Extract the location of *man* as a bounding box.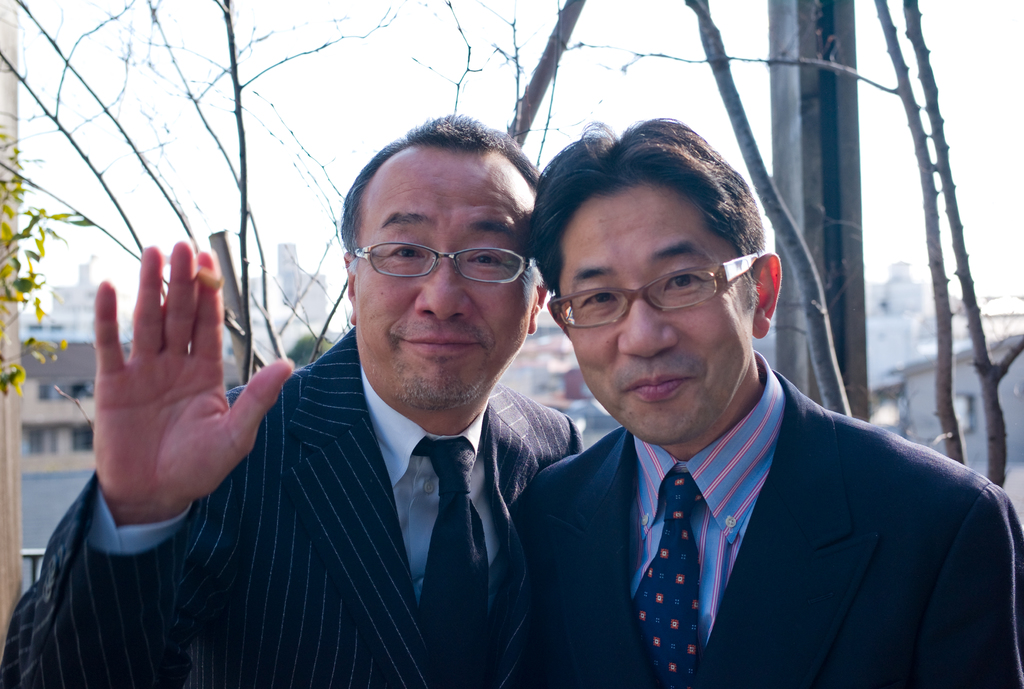
{"left": 519, "top": 114, "right": 1018, "bottom": 688}.
